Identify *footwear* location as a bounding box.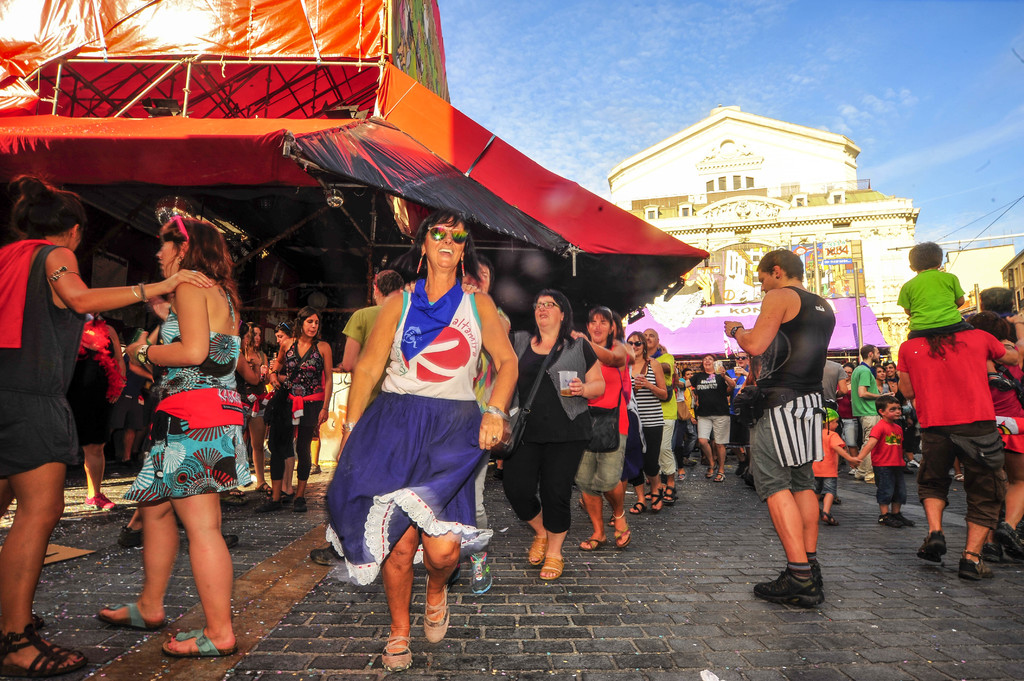
bbox=[614, 521, 632, 547].
